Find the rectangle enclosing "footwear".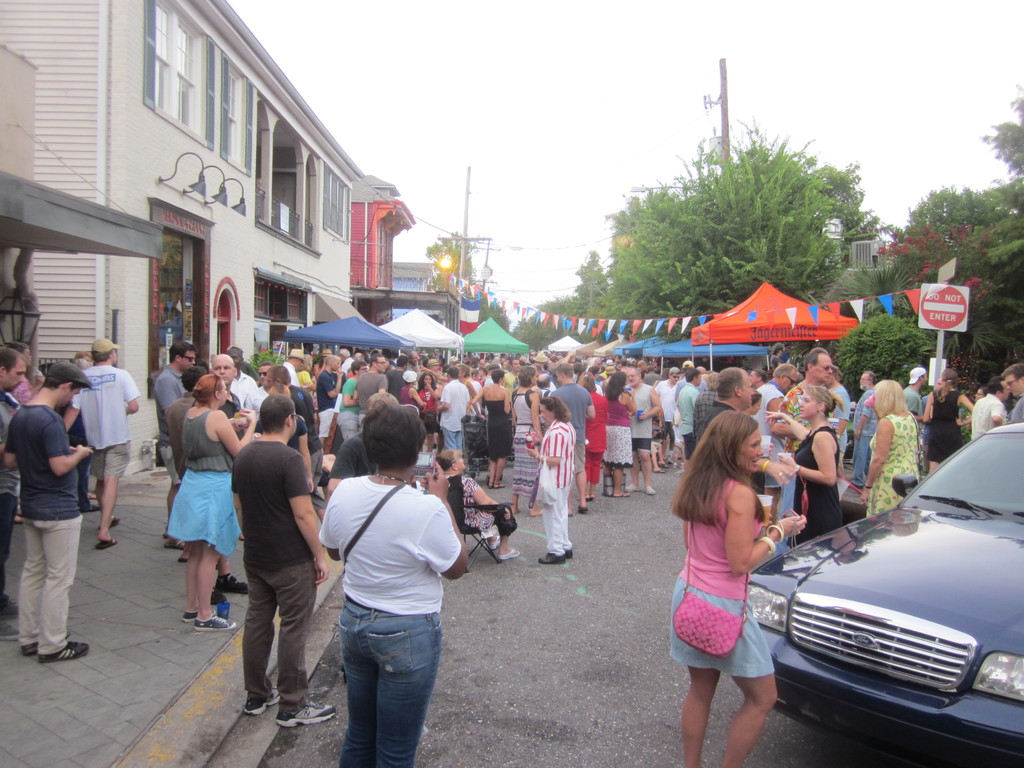
l=207, t=586, r=225, b=610.
